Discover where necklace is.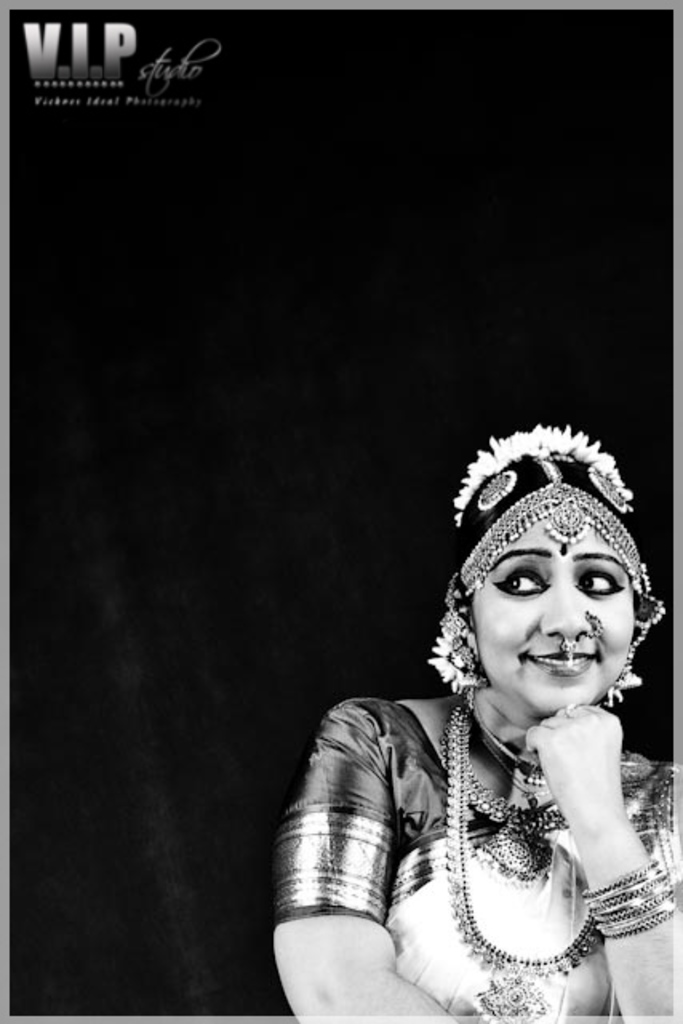
Discovered at <box>473,707,539,782</box>.
